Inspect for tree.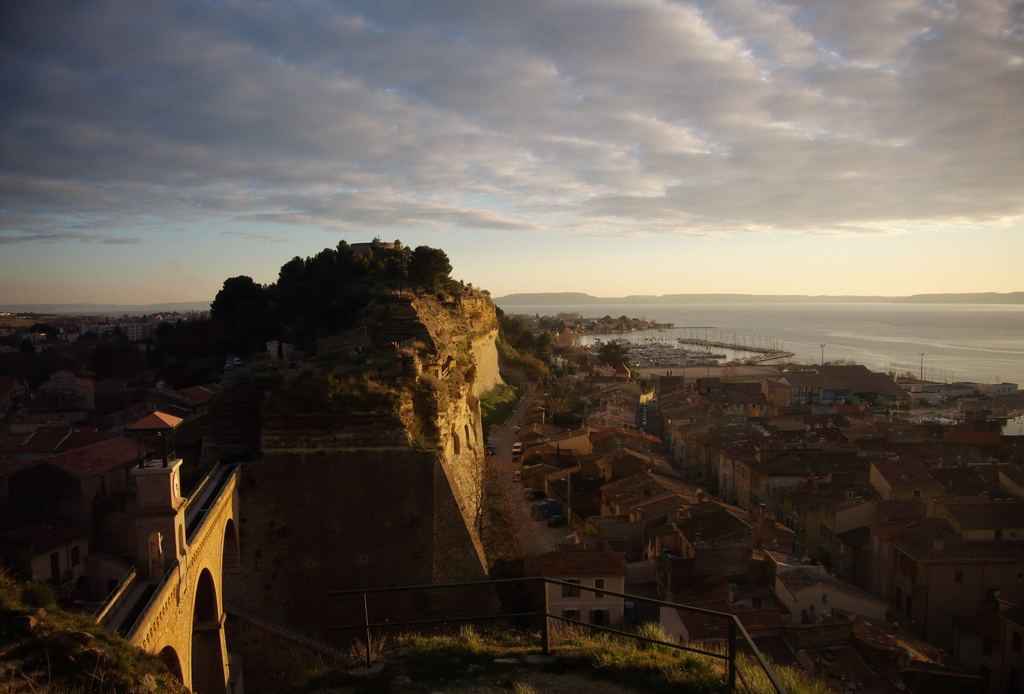
Inspection: region(537, 330, 554, 344).
